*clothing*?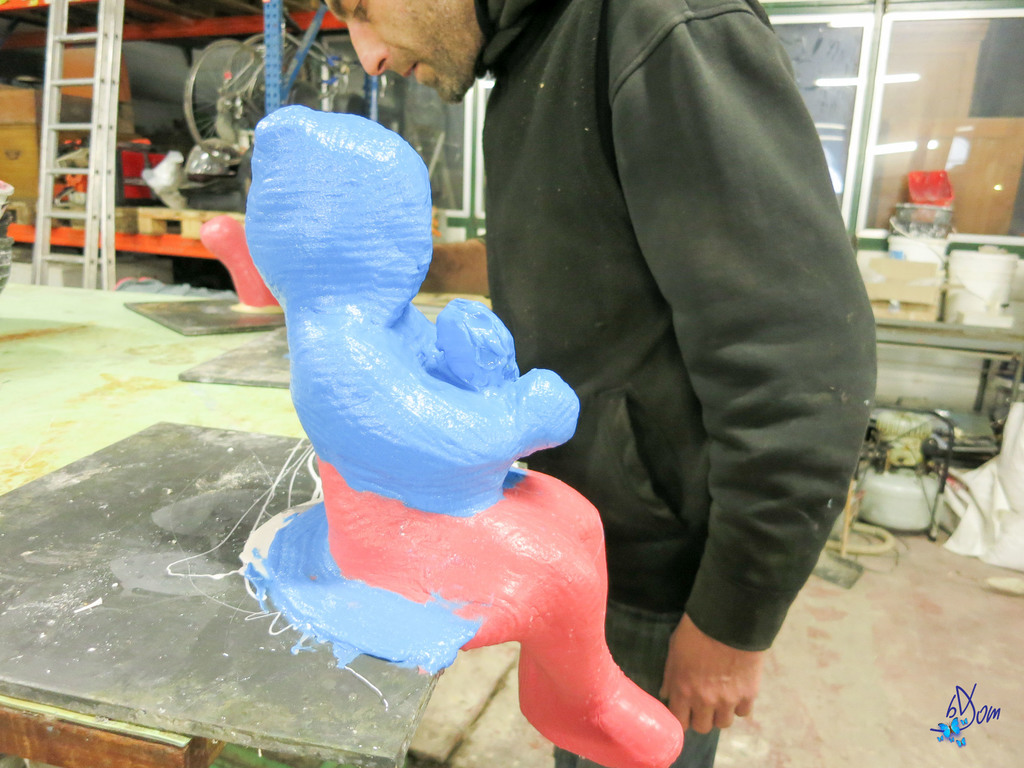
(552, 607, 719, 767)
